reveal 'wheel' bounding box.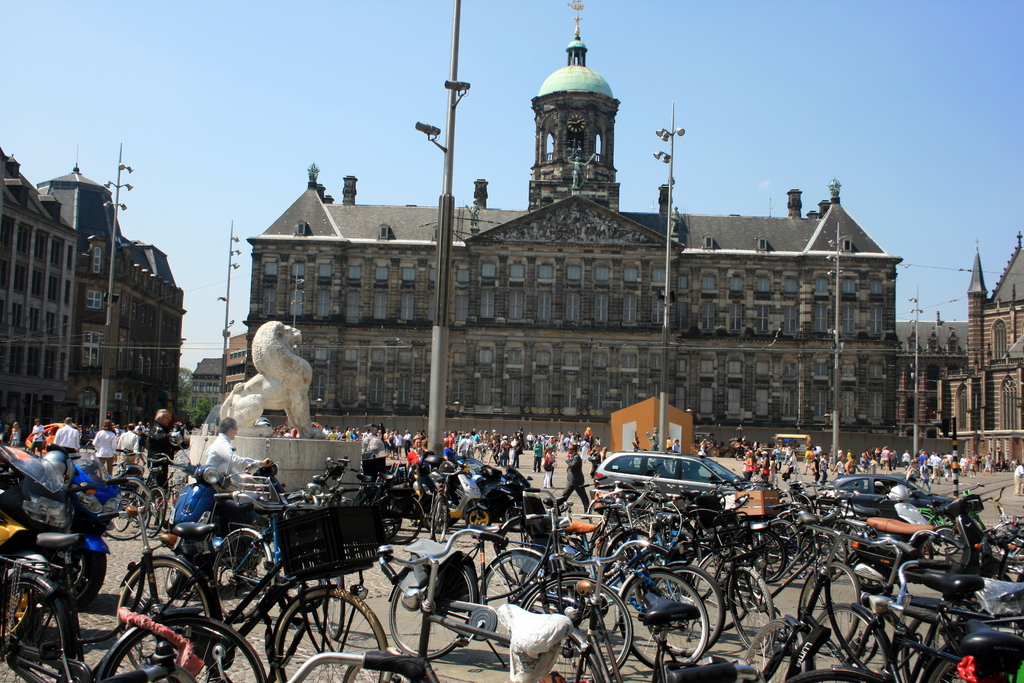
Revealed: Rect(929, 525, 959, 555).
